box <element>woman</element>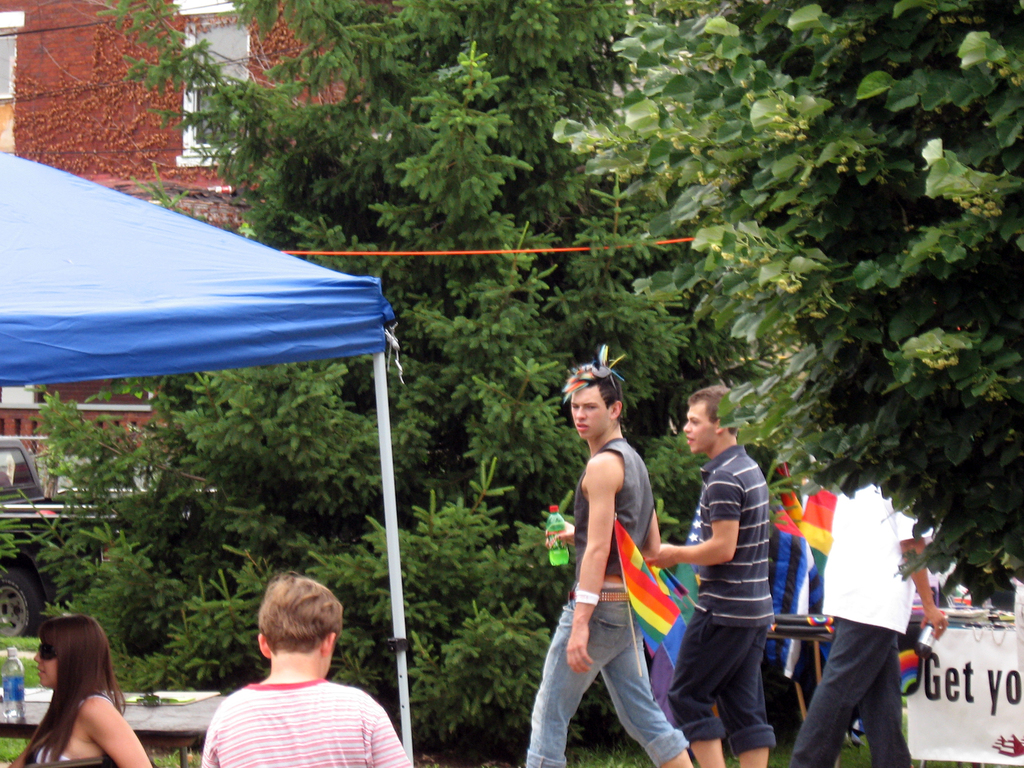
region(2, 611, 151, 767)
